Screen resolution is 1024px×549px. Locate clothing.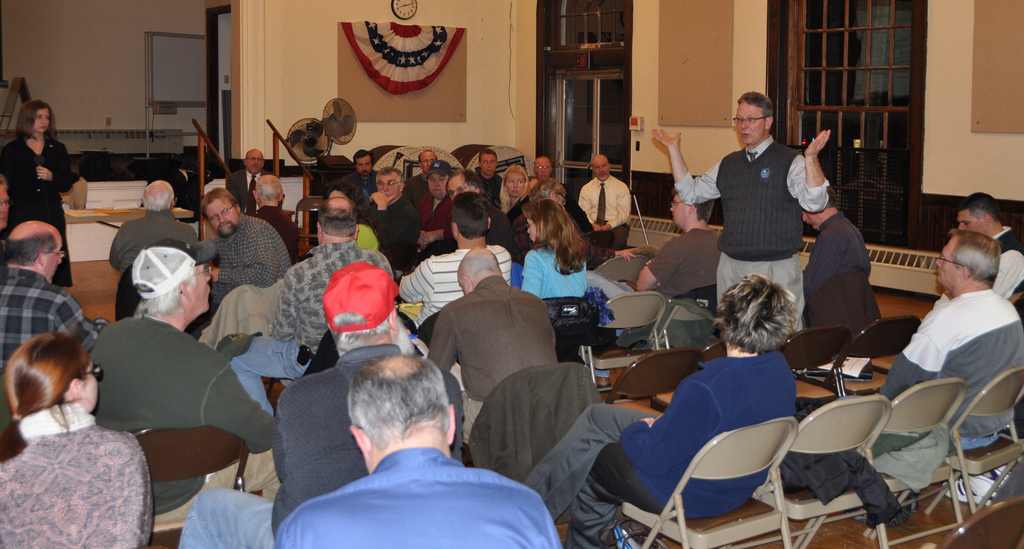
box(253, 204, 323, 249).
